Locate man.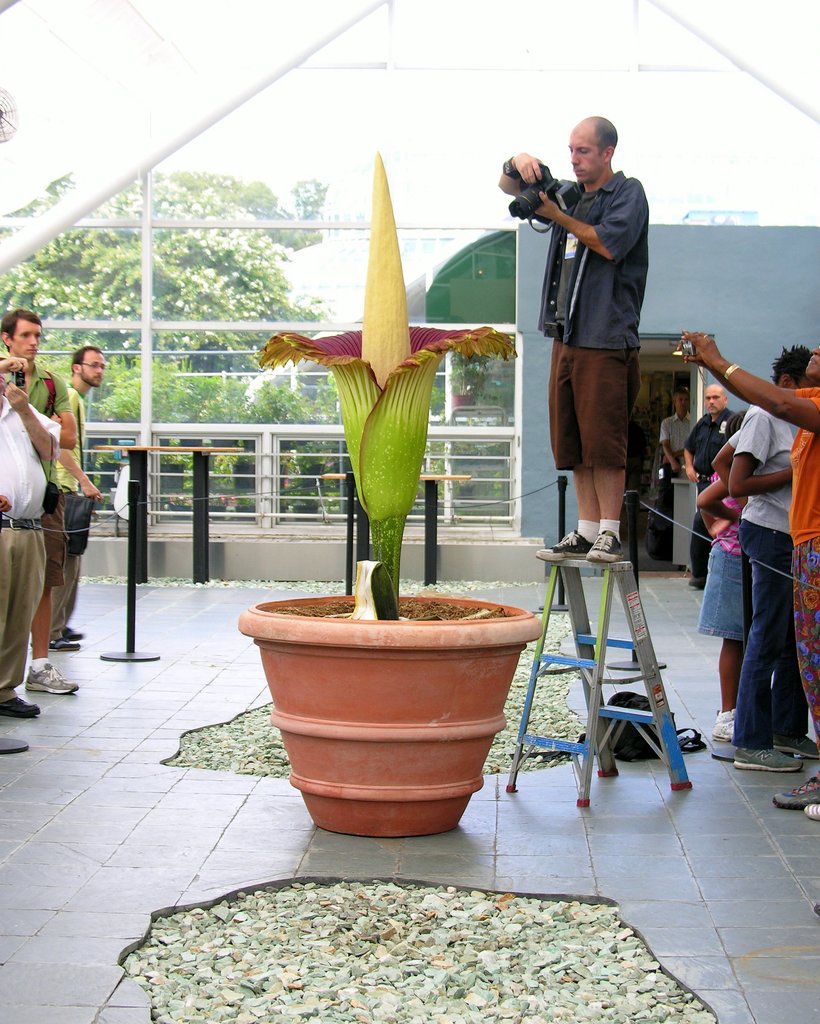
Bounding box: (656,392,698,481).
